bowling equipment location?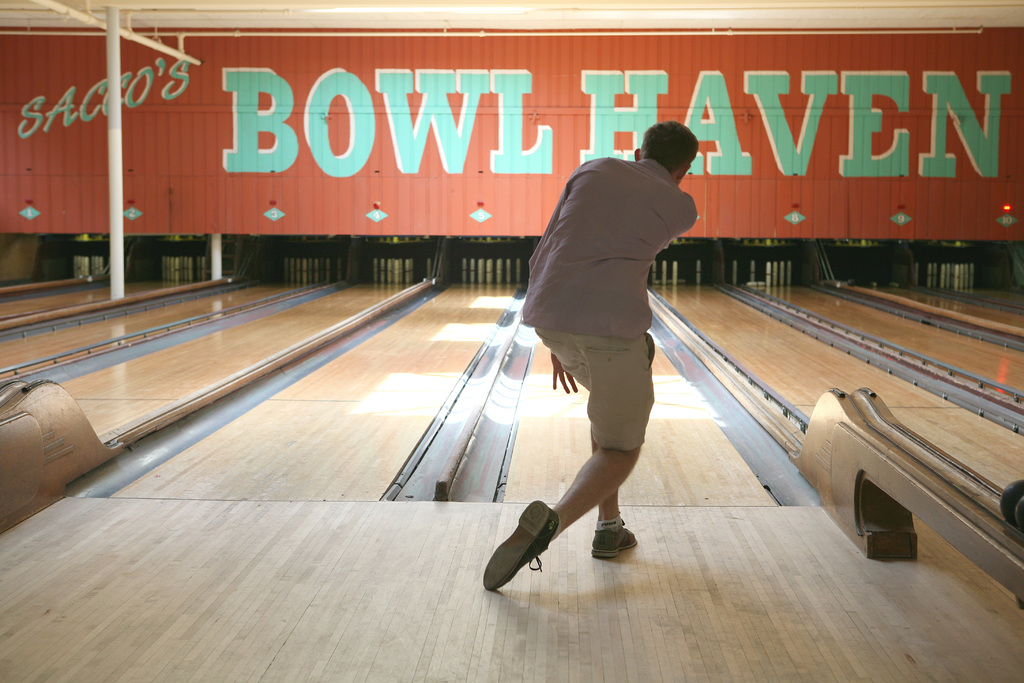
692:255:701:284
